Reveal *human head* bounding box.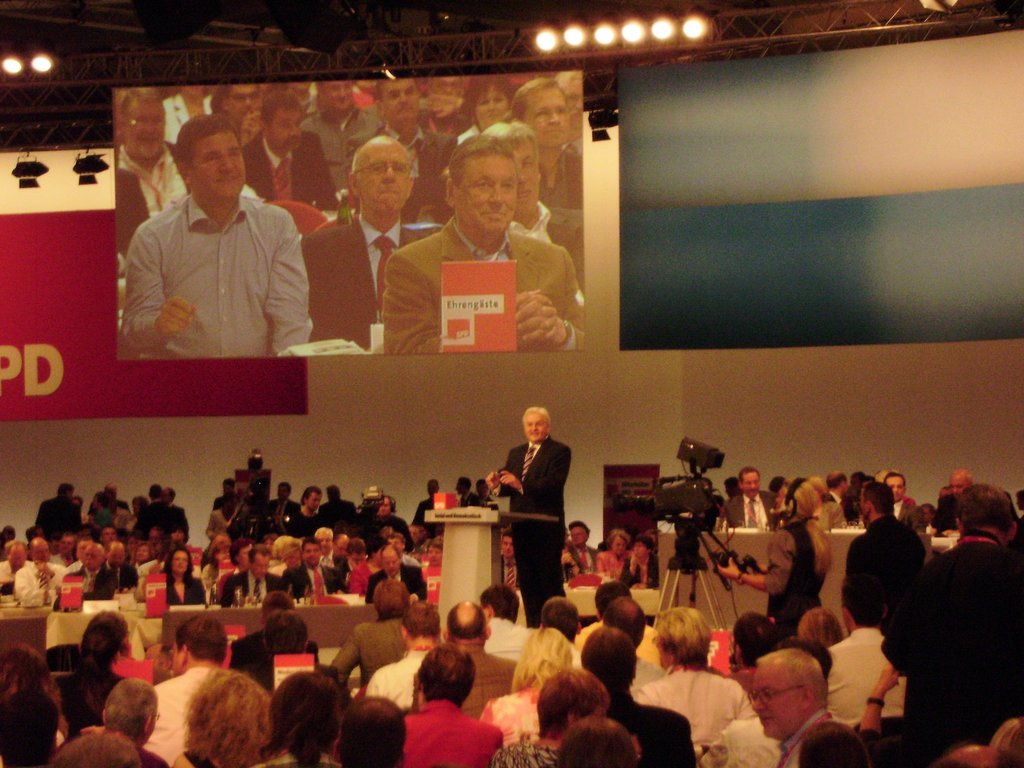
Revealed: [x1=347, y1=134, x2=414, y2=220].
